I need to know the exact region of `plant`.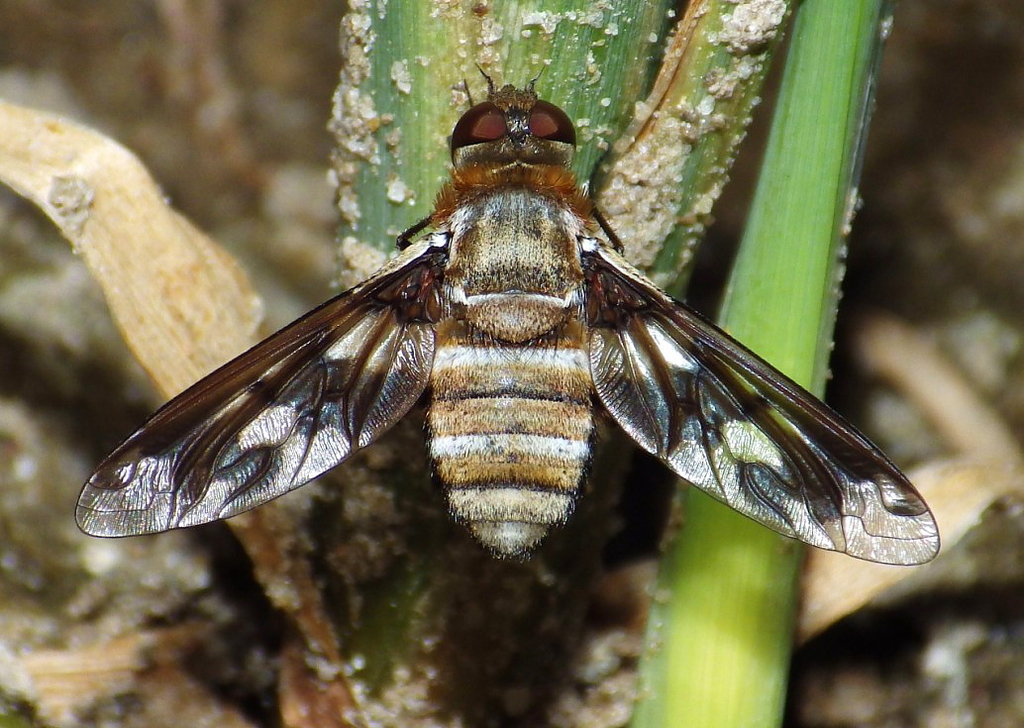
Region: 0,0,894,727.
